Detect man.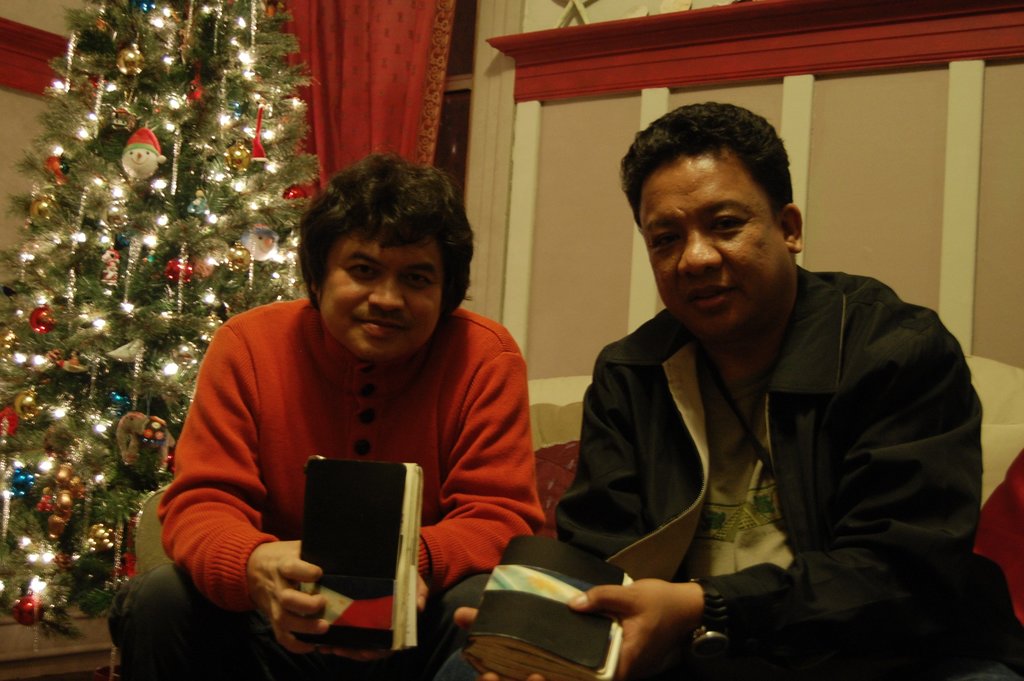
Detected at (445, 89, 1023, 680).
